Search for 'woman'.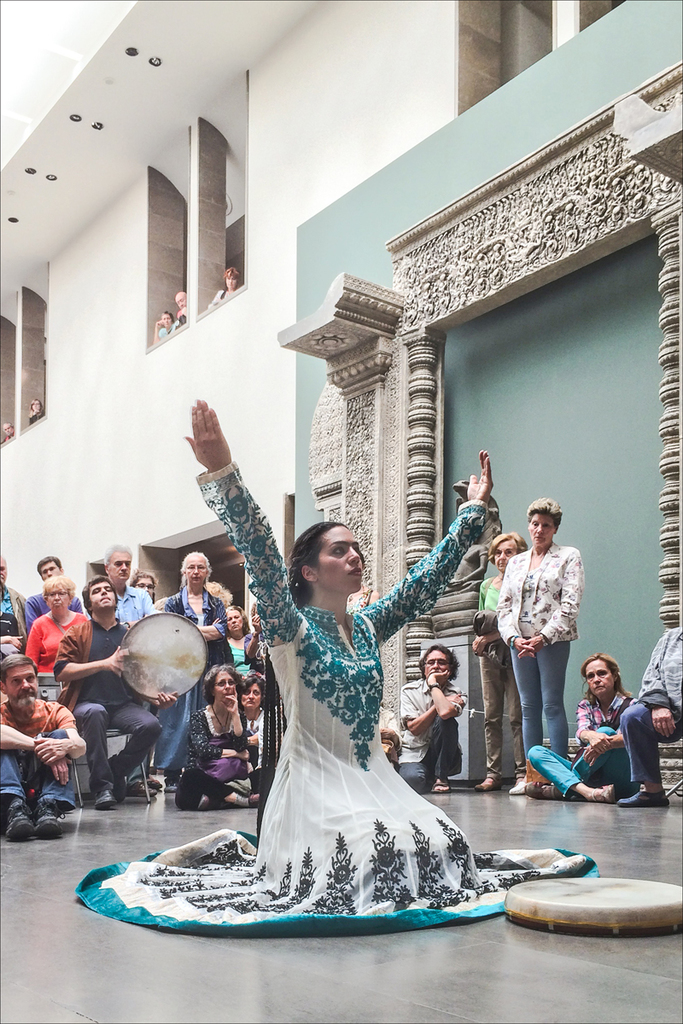
Found at box(499, 490, 593, 794).
